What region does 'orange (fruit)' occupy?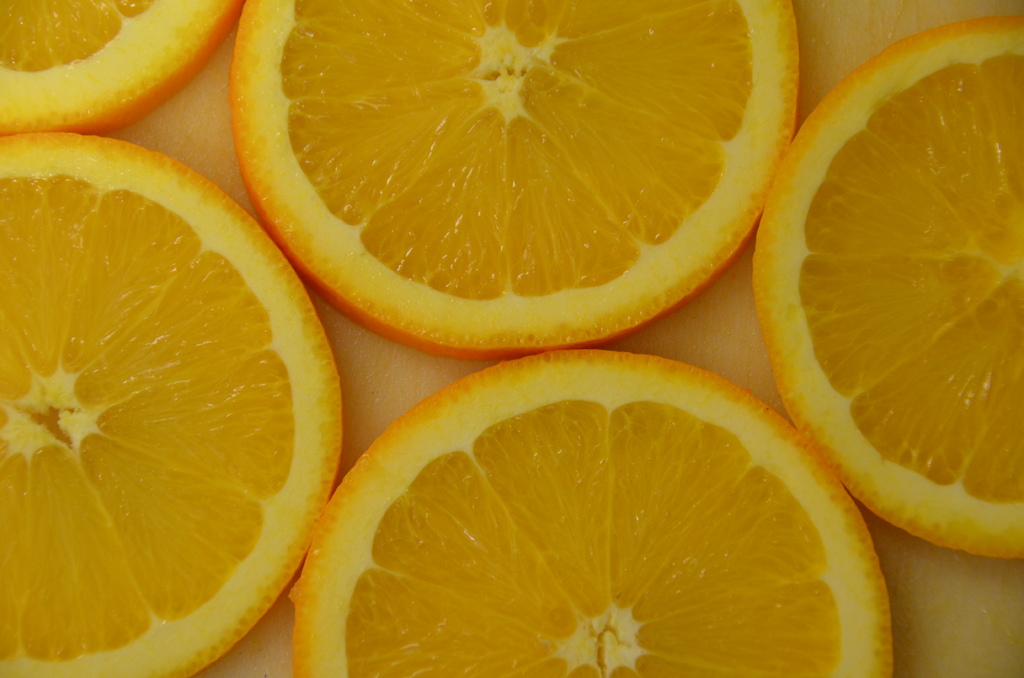
rect(750, 10, 1023, 558).
